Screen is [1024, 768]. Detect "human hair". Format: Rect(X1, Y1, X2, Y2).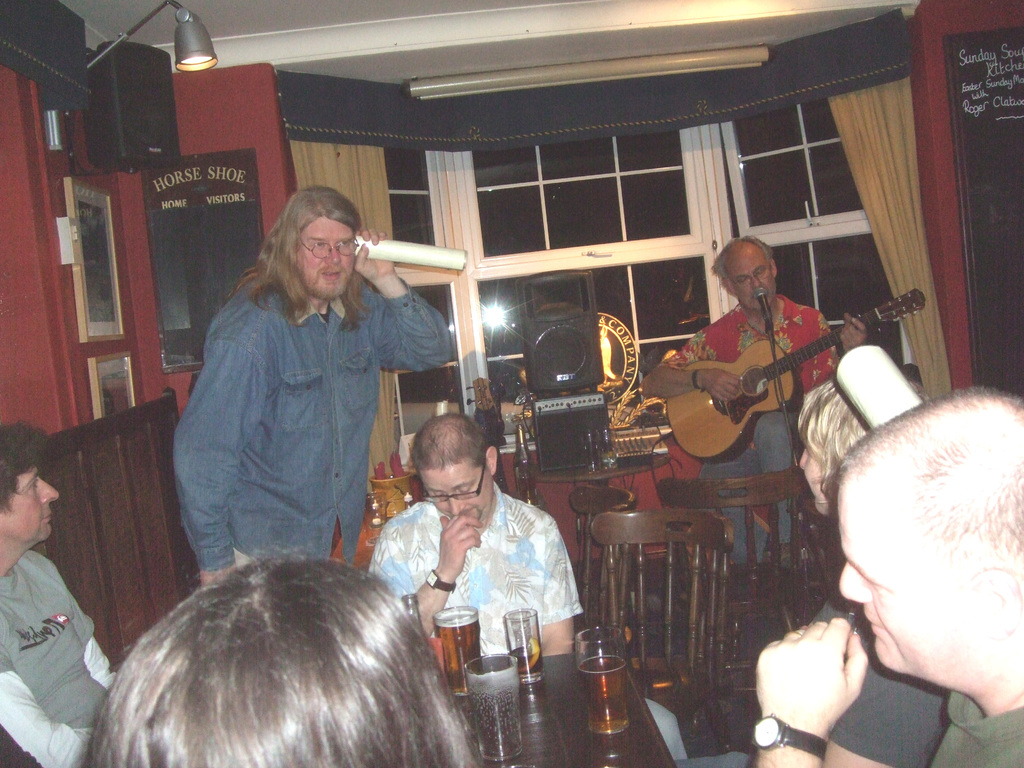
Rect(410, 412, 491, 470).
